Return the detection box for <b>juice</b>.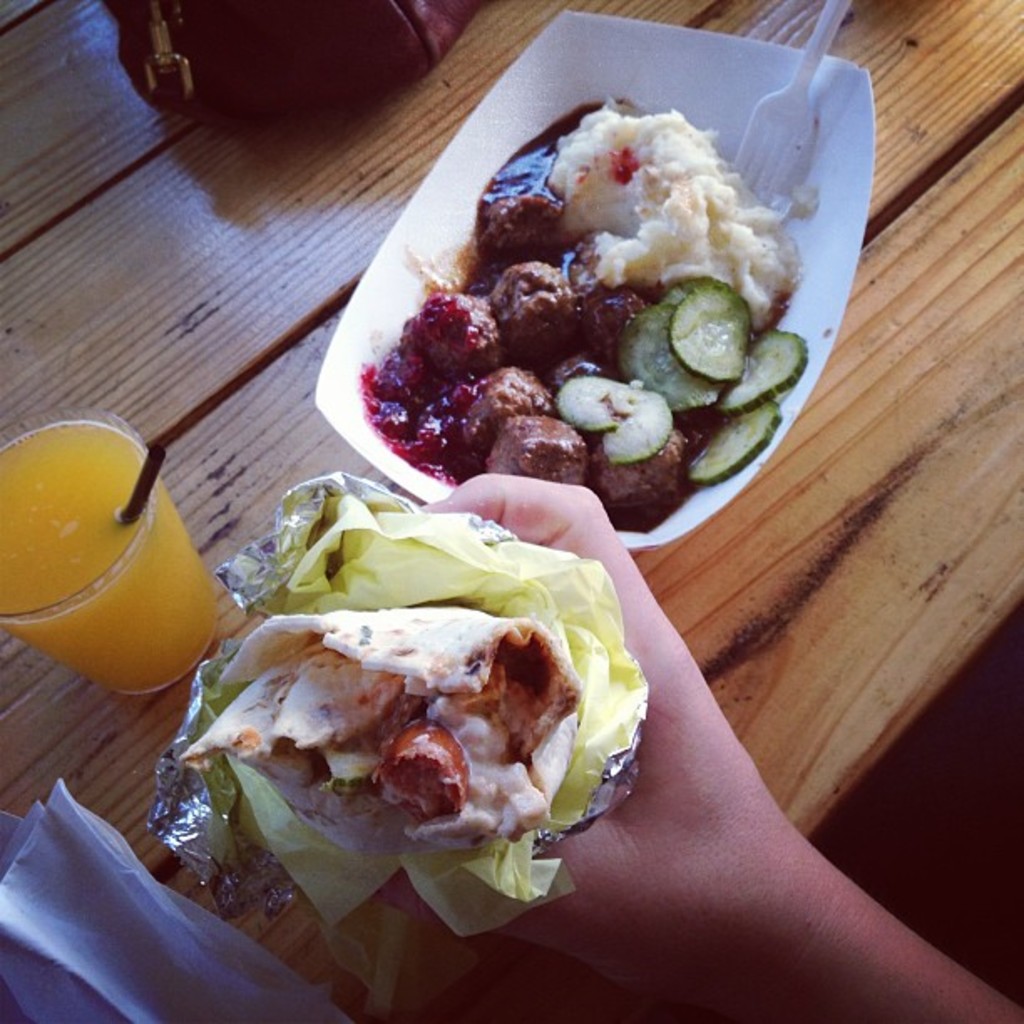
[left=2, top=437, right=224, bottom=738].
